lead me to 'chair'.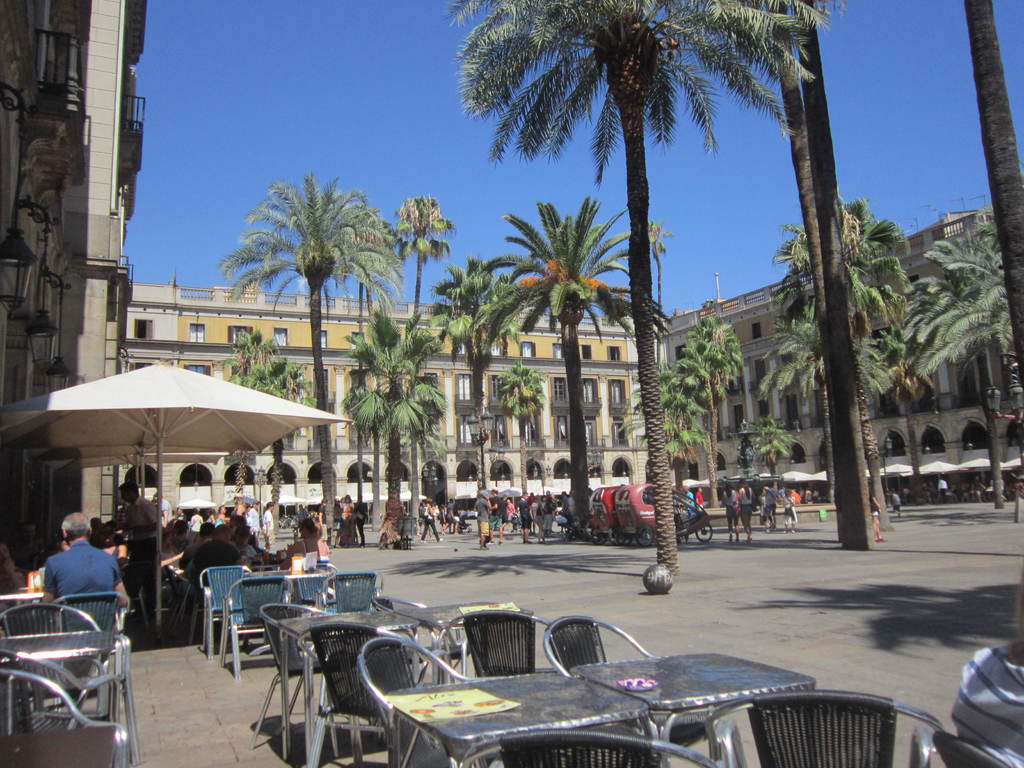
Lead to bbox=(324, 570, 391, 614).
